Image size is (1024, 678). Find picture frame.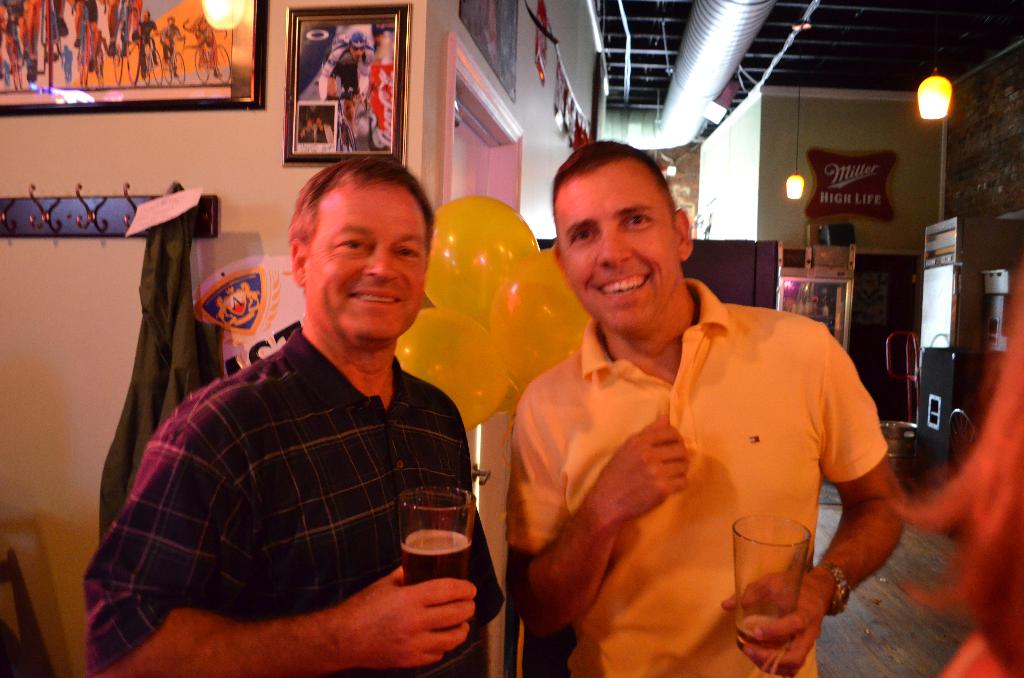
x1=1 y1=1 x2=270 y2=113.
